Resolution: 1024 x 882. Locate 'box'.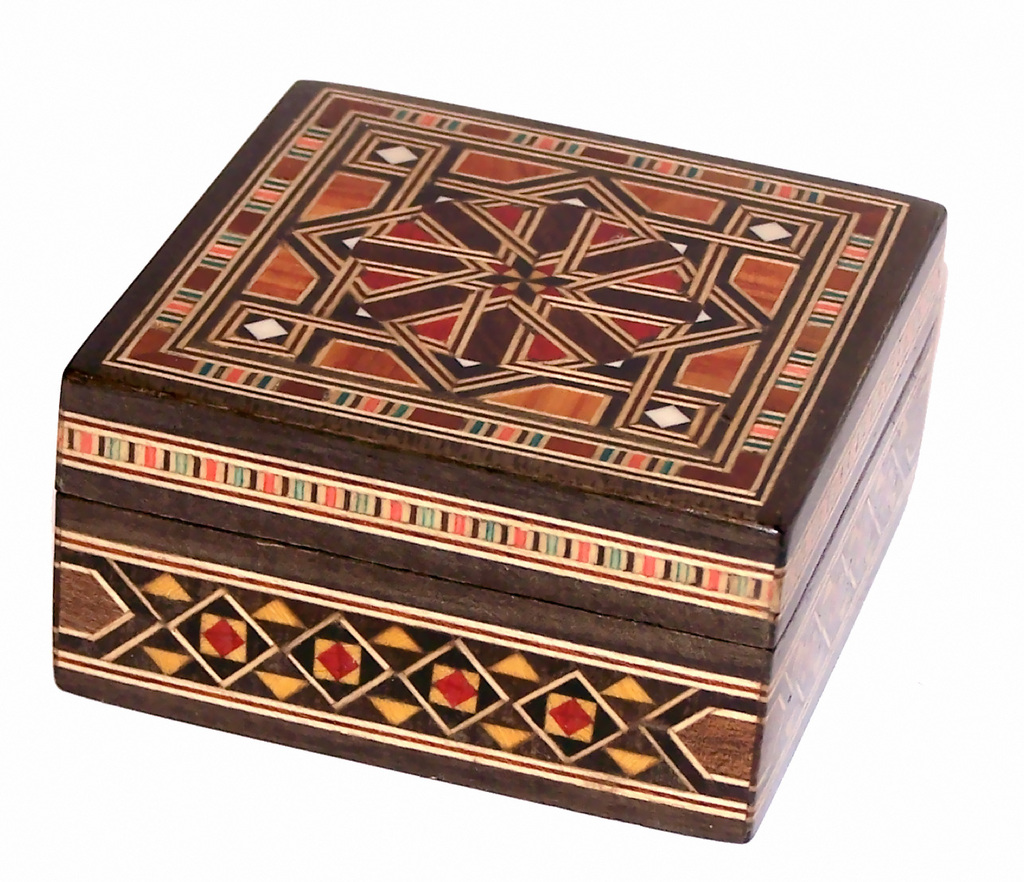
[49,55,967,842].
